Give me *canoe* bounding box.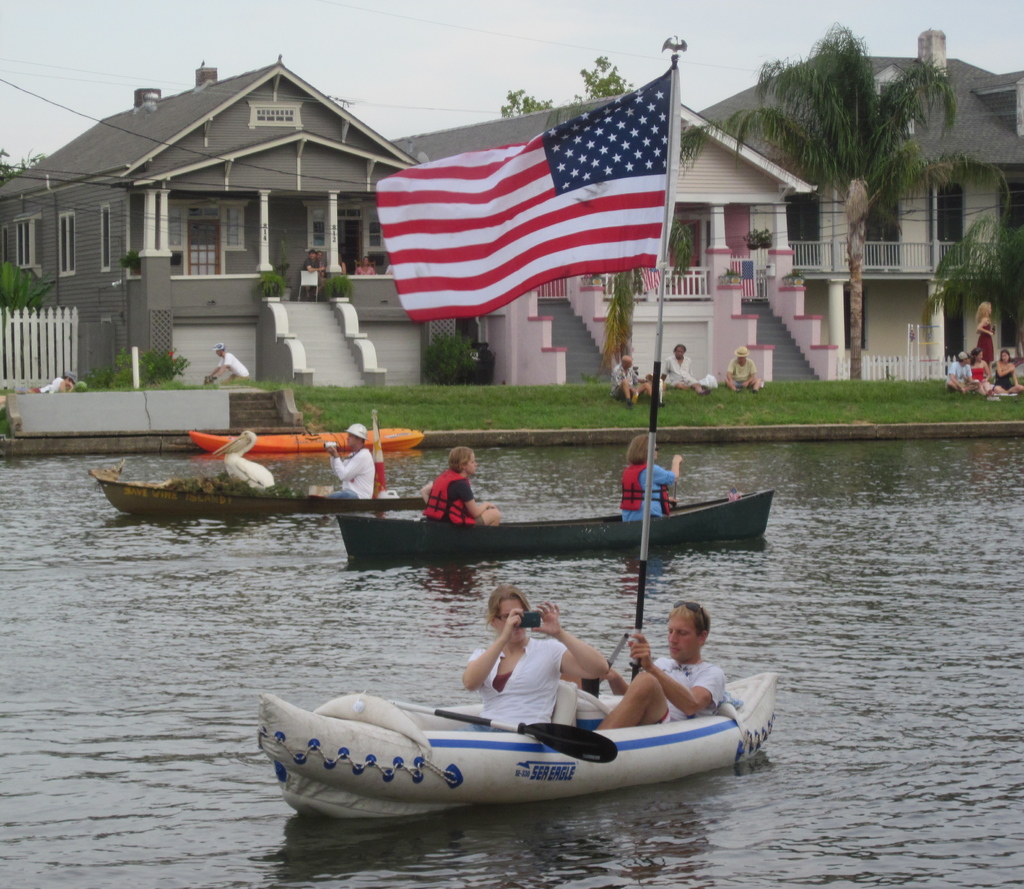
rect(94, 475, 429, 525).
